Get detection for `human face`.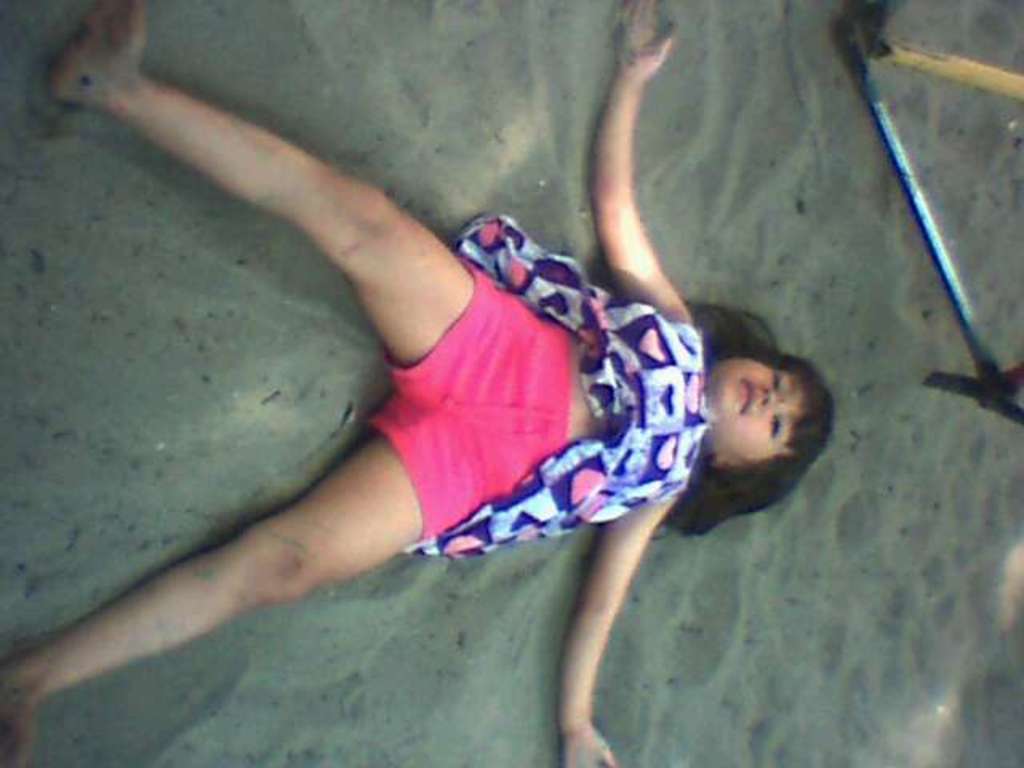
Detection: 723, 358, 803, 458.
